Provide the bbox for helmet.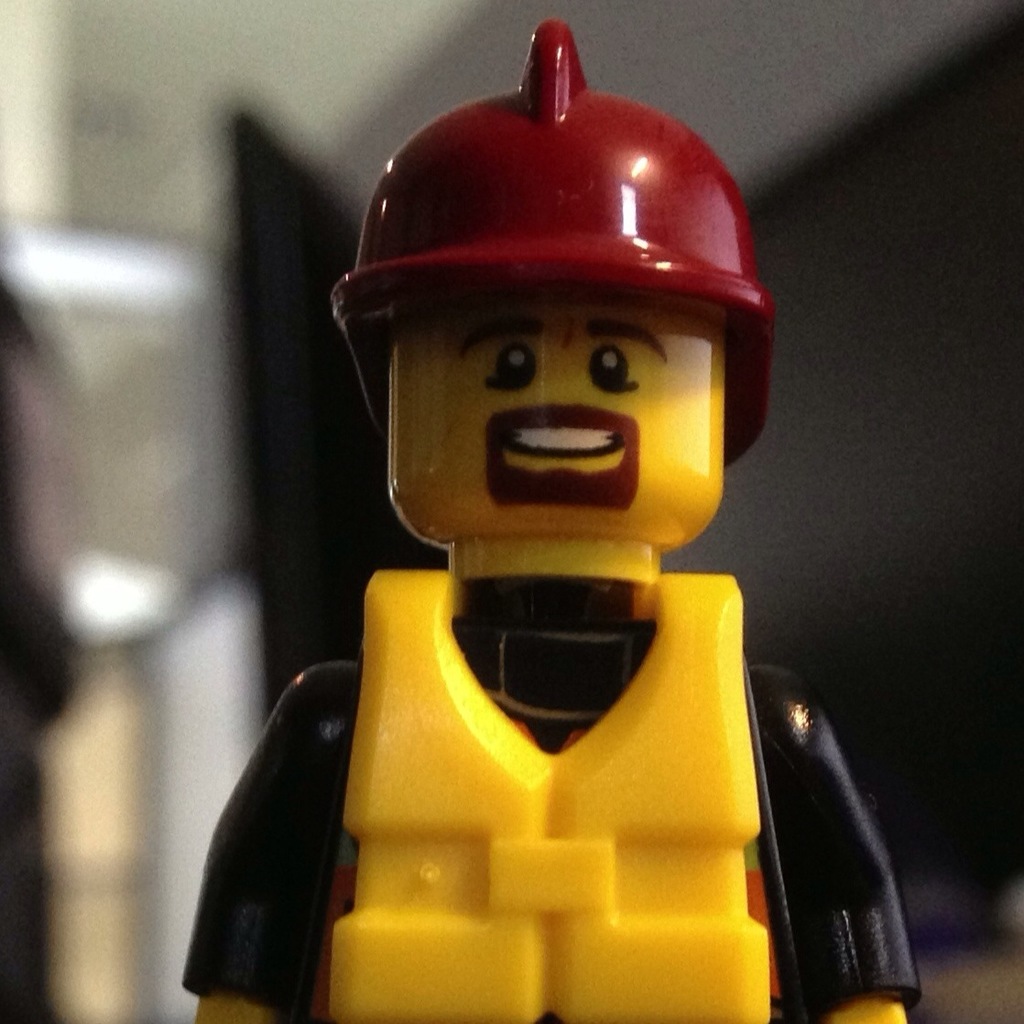
314 34 771 607.
